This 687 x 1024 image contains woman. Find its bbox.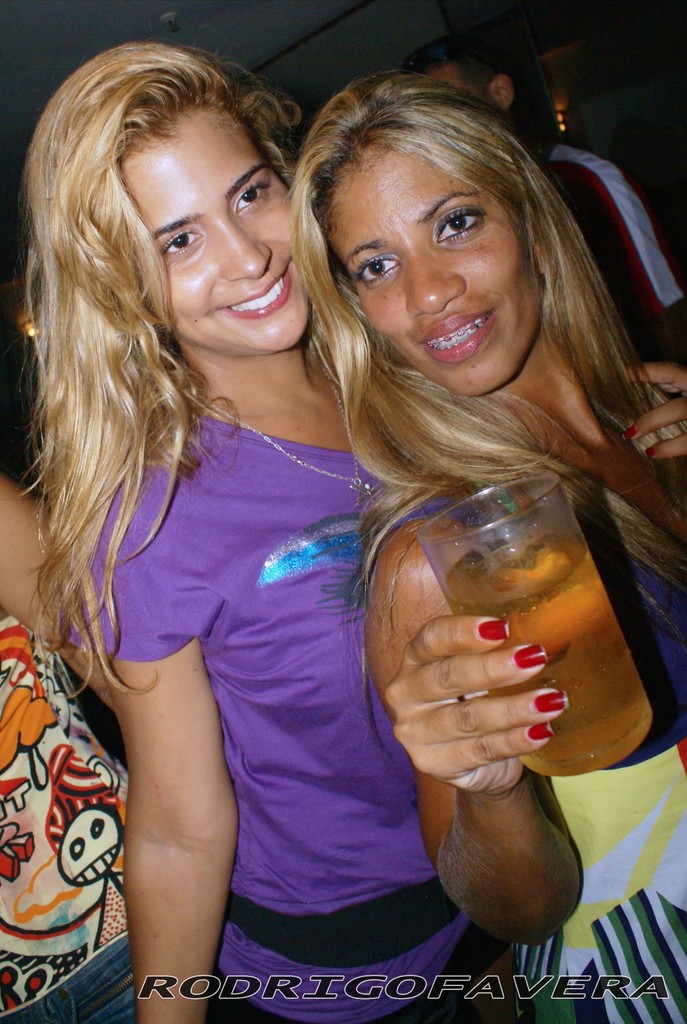
<region>281, 66, 686, 1023</region>.
